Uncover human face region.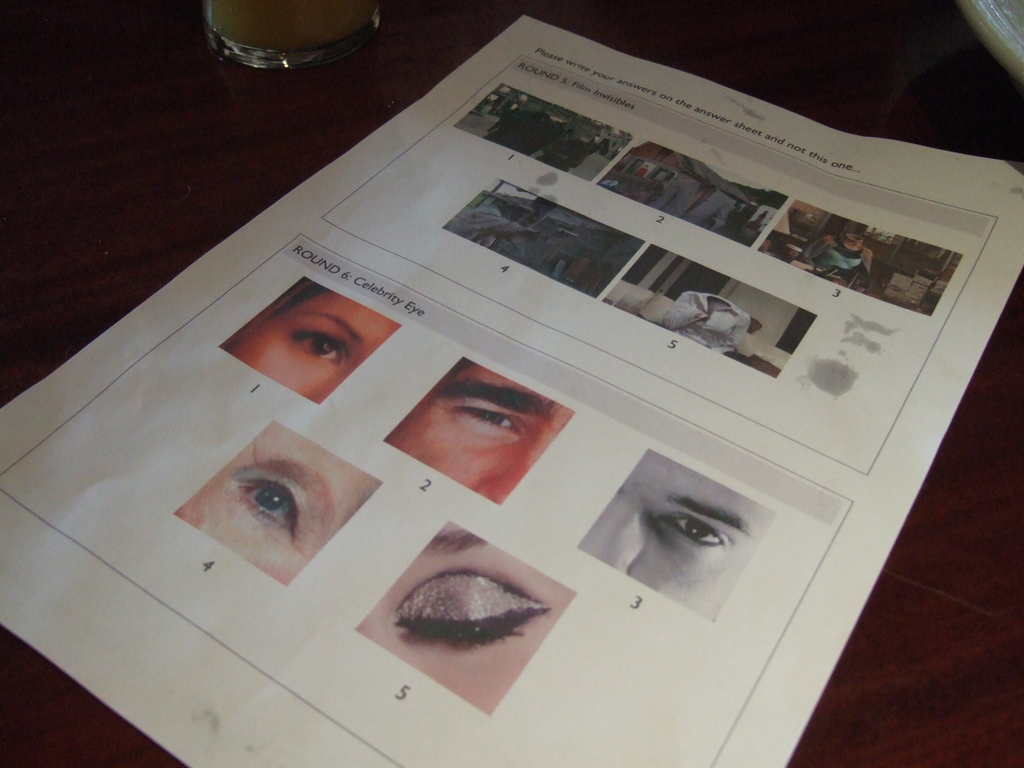
Uncovered: <region>351, 524, 570, 720</region>.
